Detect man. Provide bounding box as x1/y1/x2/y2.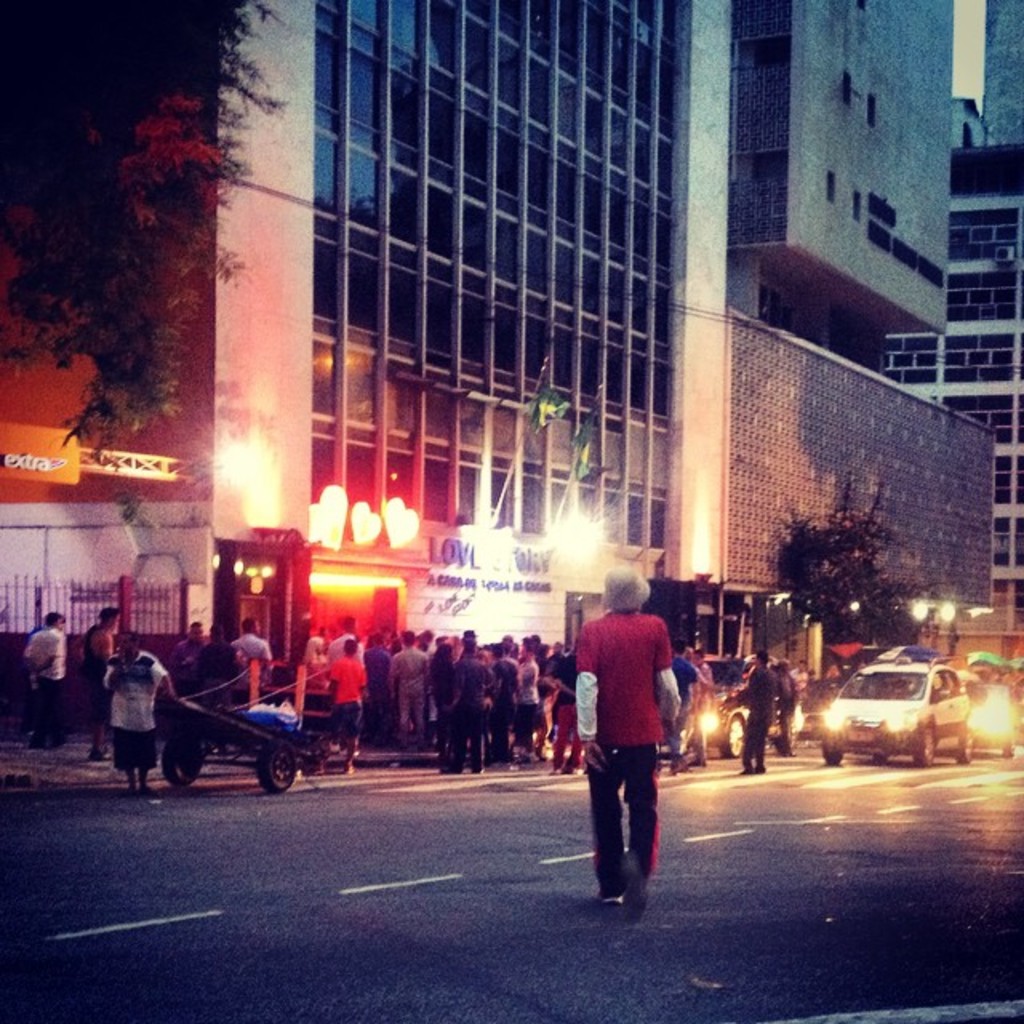
83/610/123/765.
